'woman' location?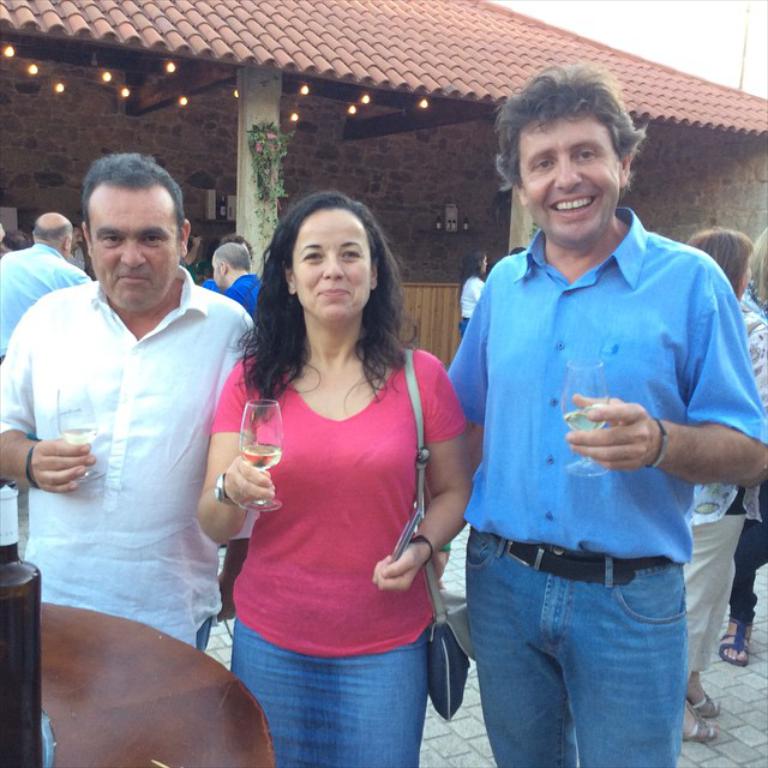
left=680, top=232, right=767, bottom=738
